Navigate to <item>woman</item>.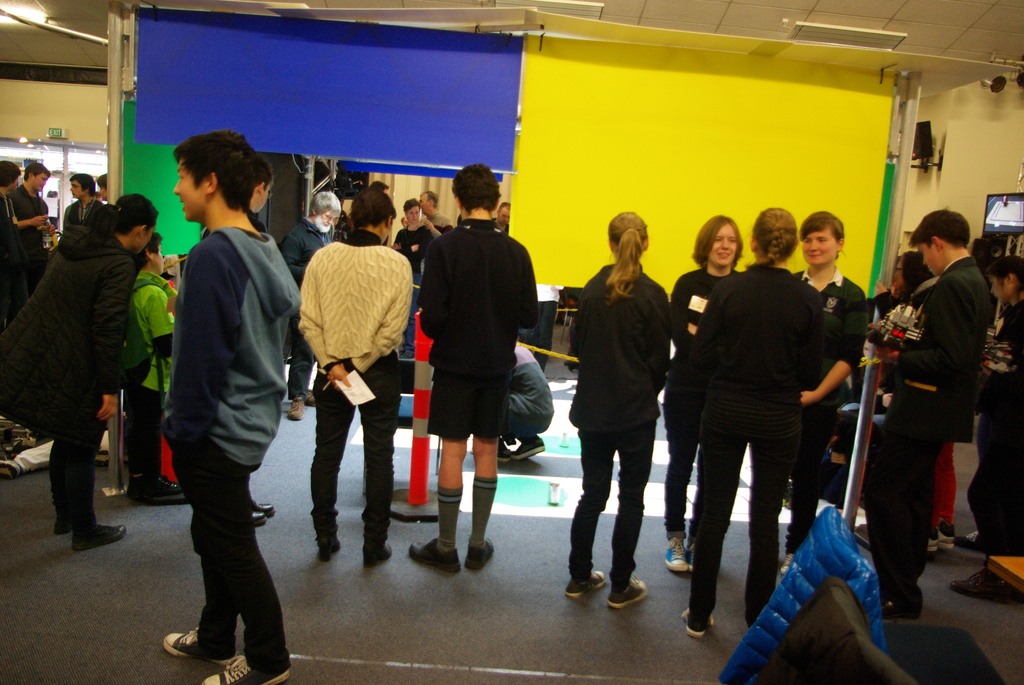
Navigation target: rect(893, 253, 931, 303).
